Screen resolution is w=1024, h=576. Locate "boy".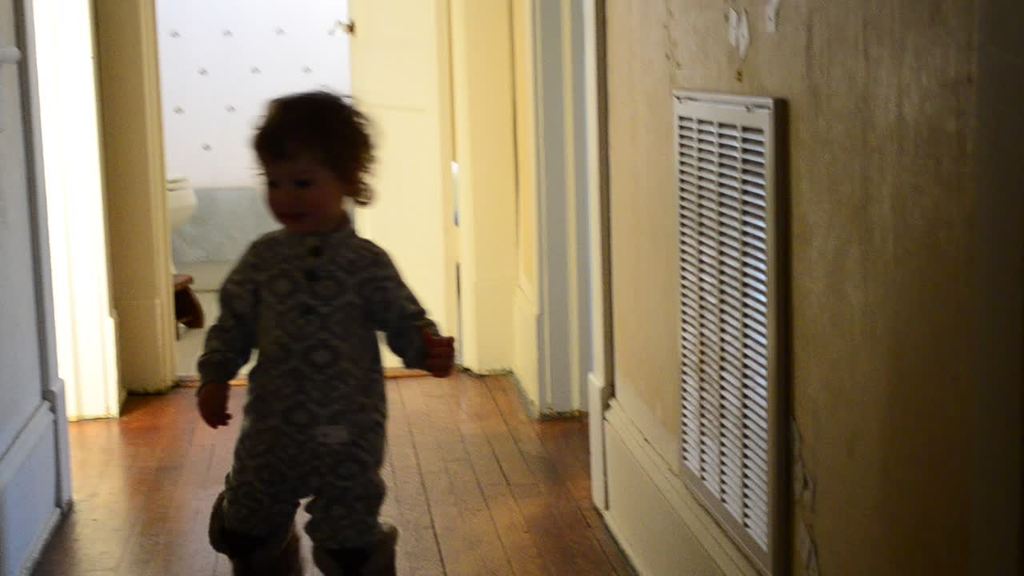
locate(192, 87, 454, 573).
